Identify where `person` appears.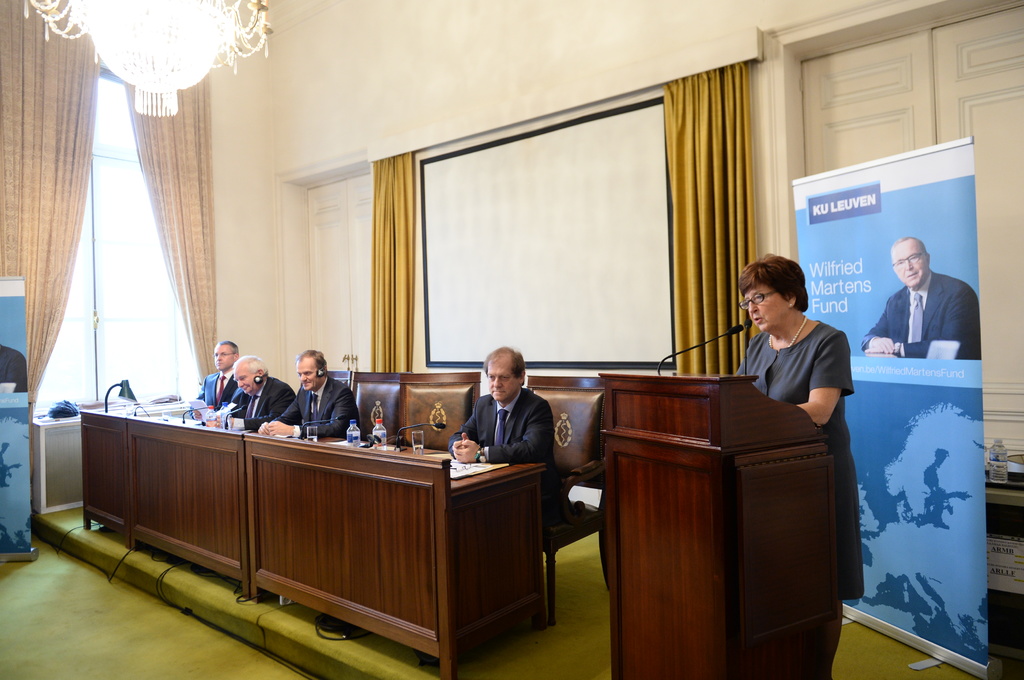
Appears at left=446, top=344, right=551, bottom=467.
